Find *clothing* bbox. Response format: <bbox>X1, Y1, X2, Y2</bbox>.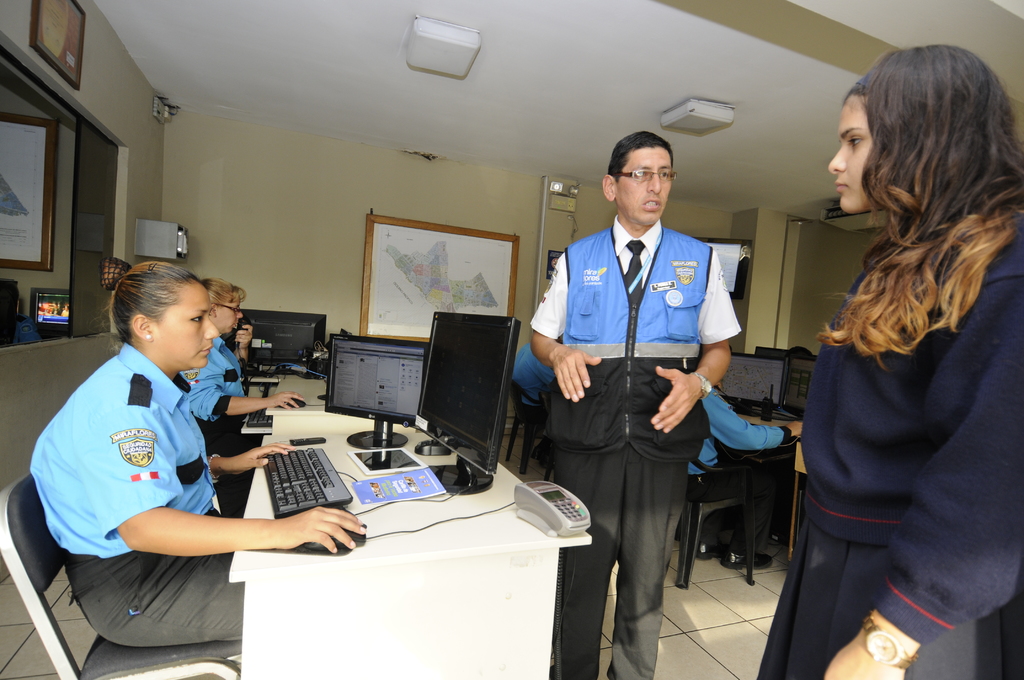
<bbox>180, 337, 243, 424</bbox>.
